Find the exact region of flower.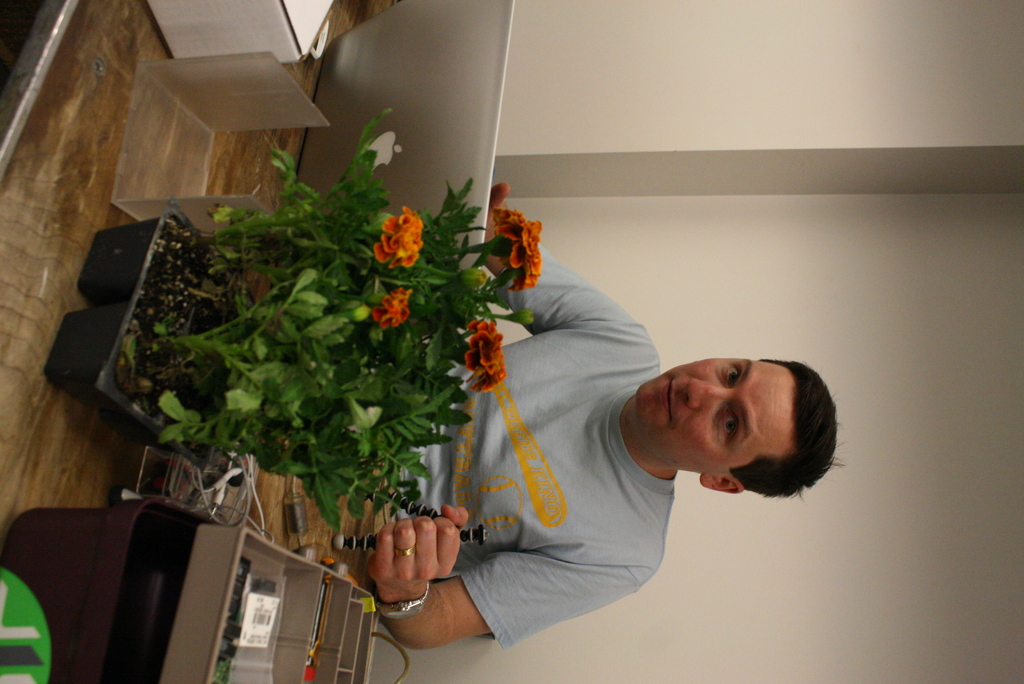
Exact region: box=[372, 287, 411, 330].
